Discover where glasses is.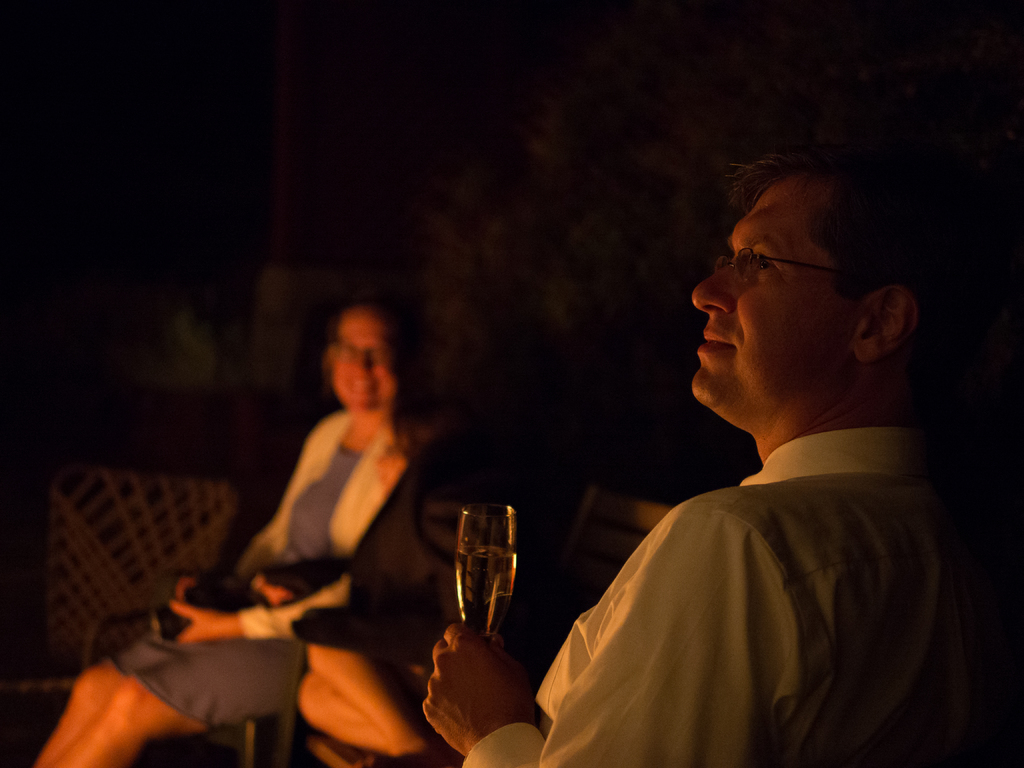
Discovered at {"left": 700, "top": 236, "right": 847, "bottom": 298}.
